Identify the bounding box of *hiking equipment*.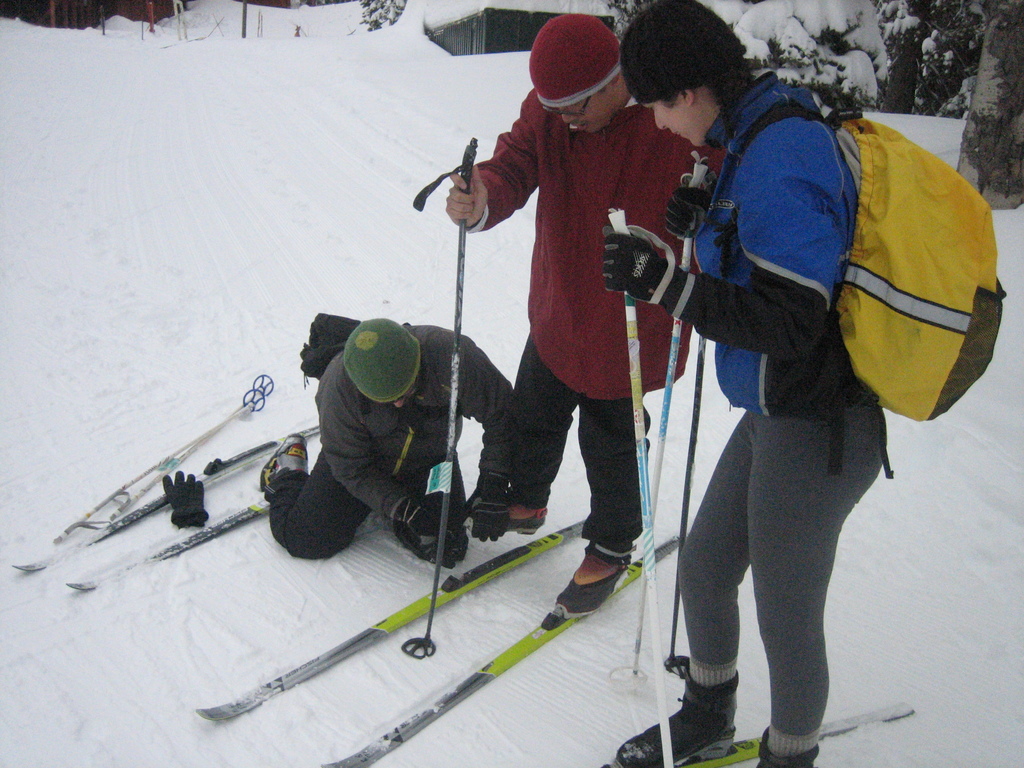
[99, 366, 282, 542].
